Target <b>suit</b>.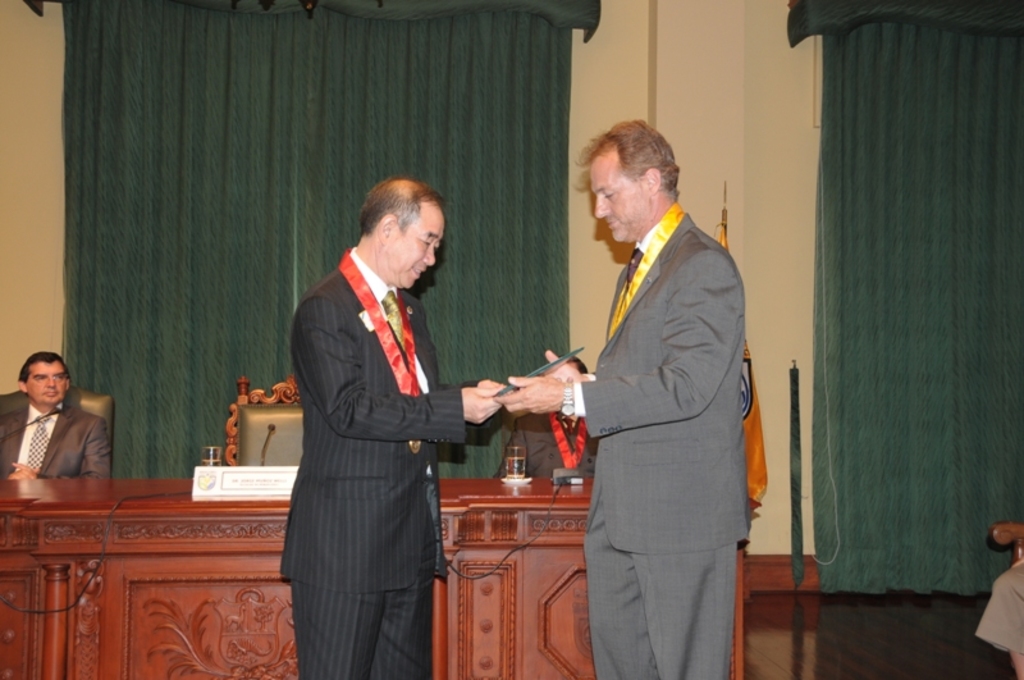
Target region: region(0, 401, 109, 494).
